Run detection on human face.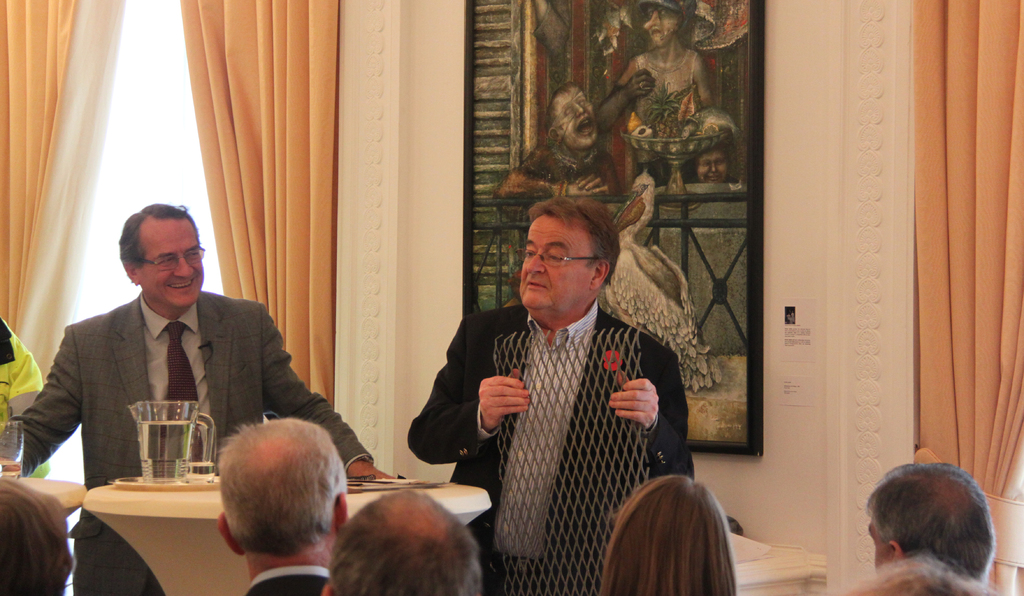
Result: [523,221,590,309].
